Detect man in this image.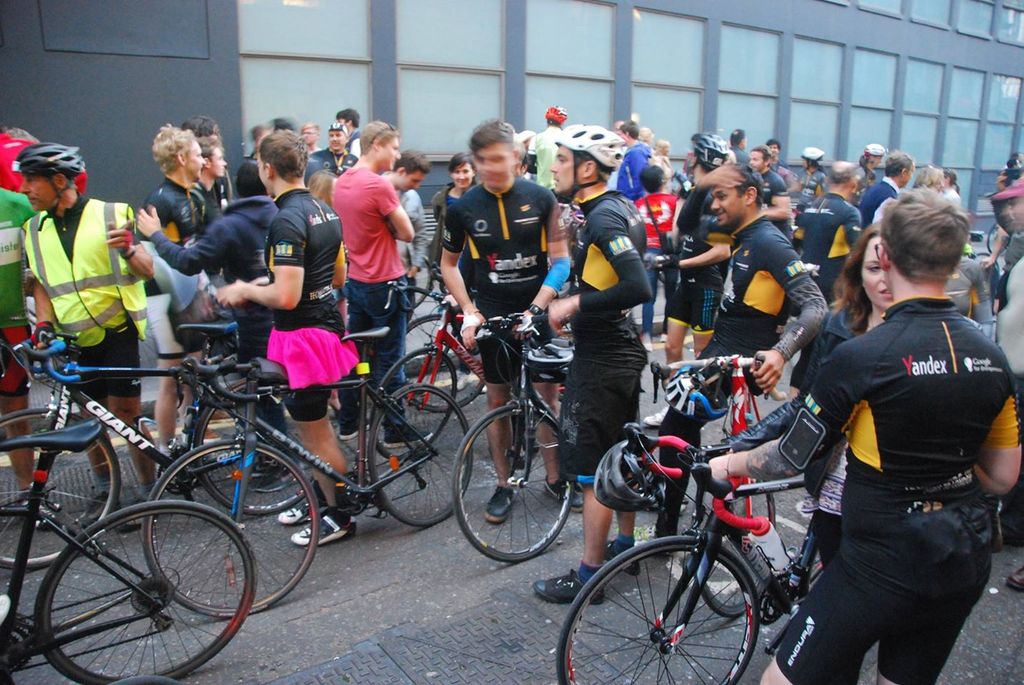
Detection: pyautogui.locateOnScreen(664, 126, 742, 397).
